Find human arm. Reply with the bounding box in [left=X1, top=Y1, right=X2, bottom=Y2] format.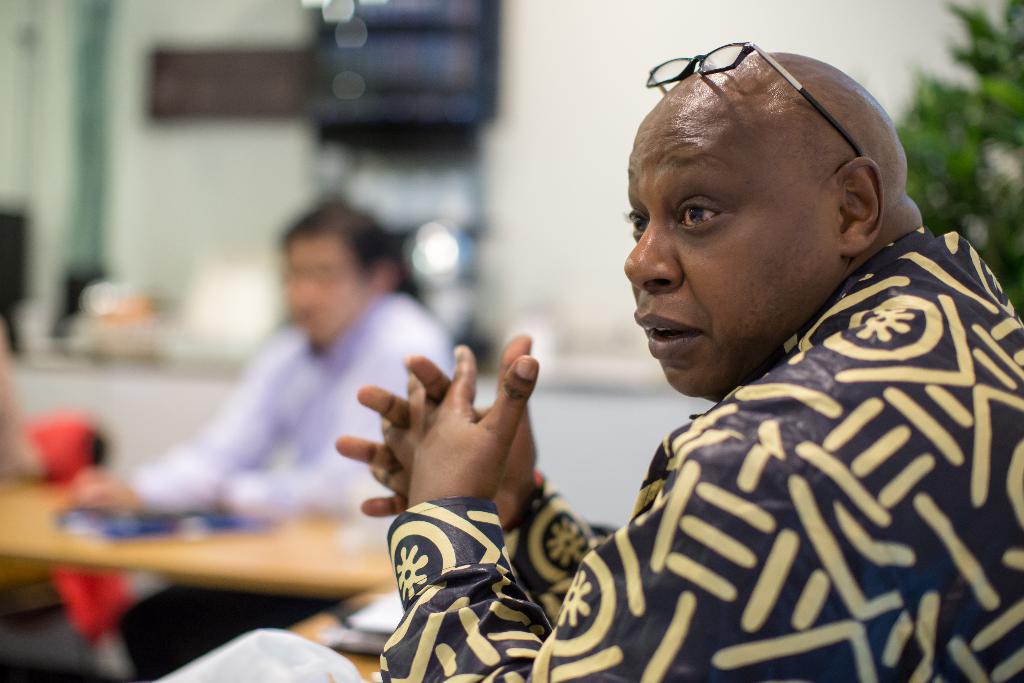
[left=65, top=320, right=299, bottom=512].
